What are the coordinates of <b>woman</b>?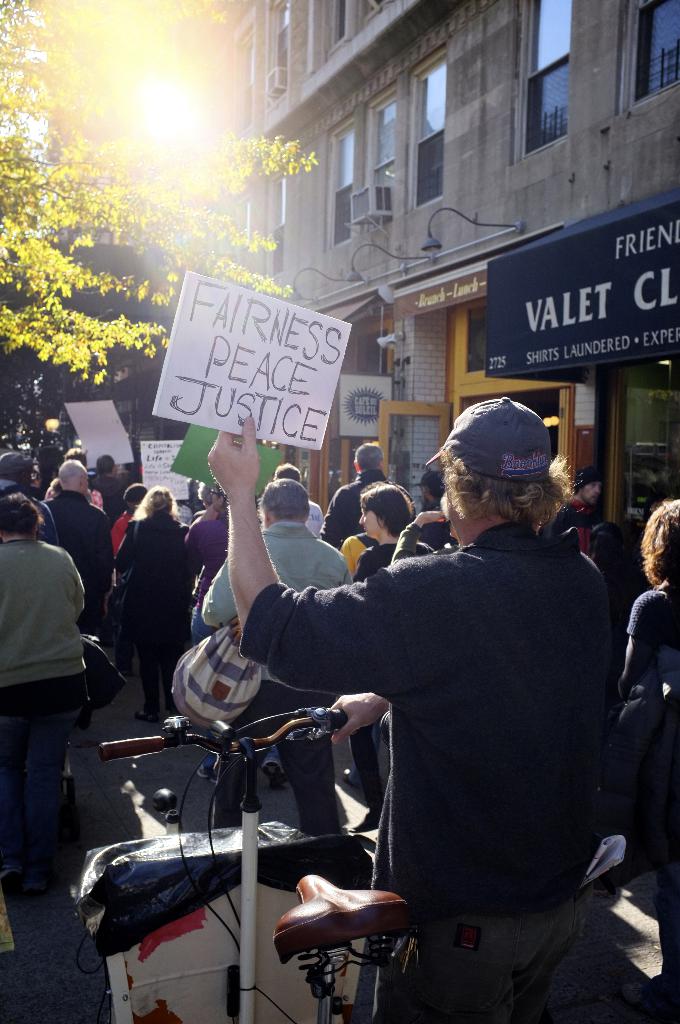
{"x1": 101, "y1": 475, "x2": 193, "y2": 738}.
